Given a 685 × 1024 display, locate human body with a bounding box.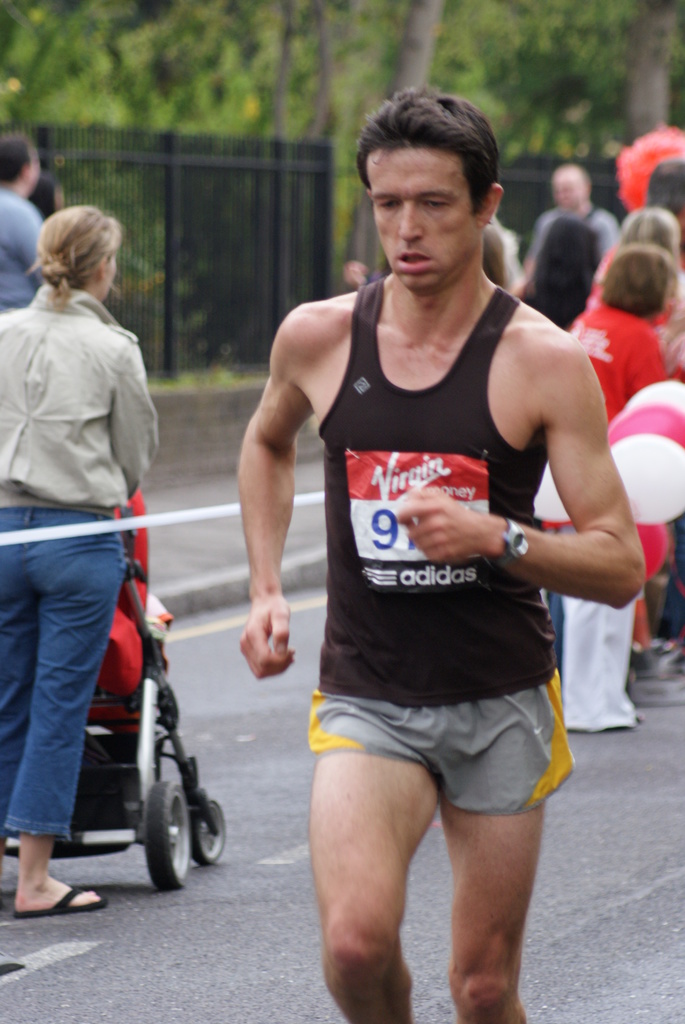
Located: select_region(0, 179, 52, 317).
